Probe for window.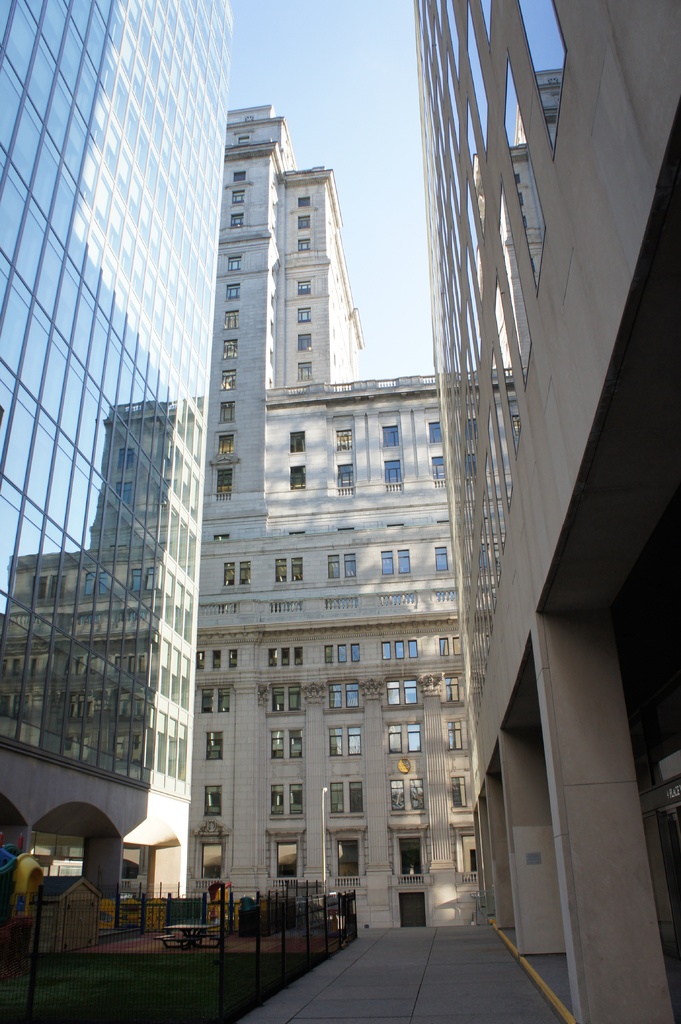
Probe result: select_region(268, 730, 285, 760).
